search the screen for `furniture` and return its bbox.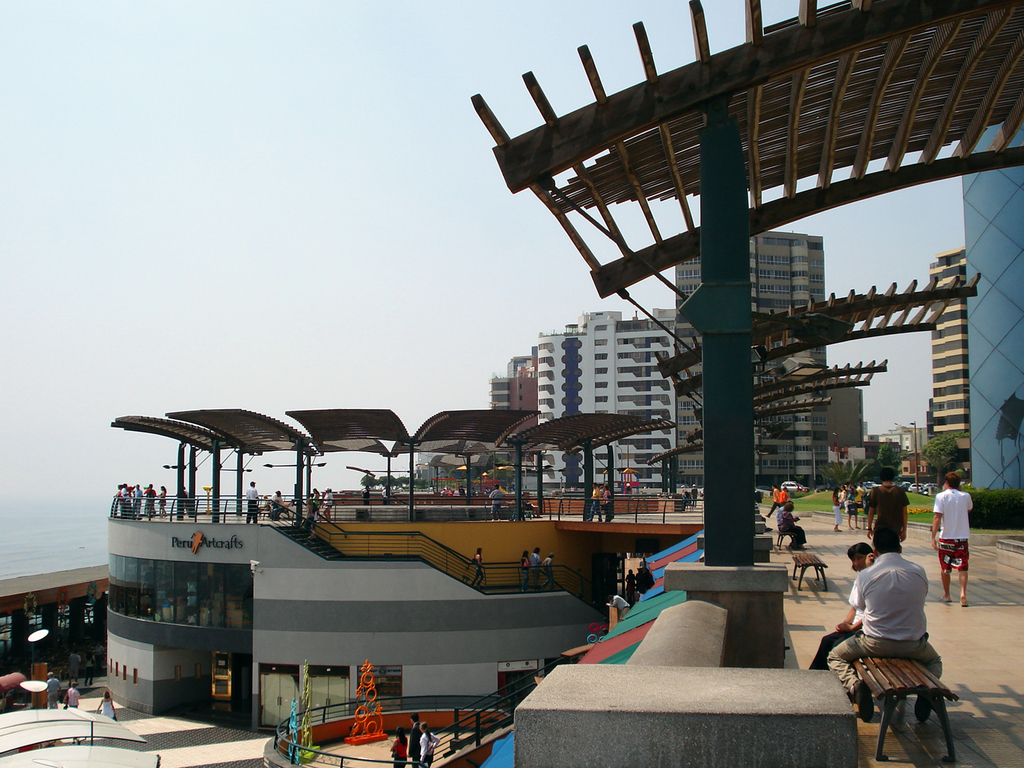
Found: (851,651,960,767).
